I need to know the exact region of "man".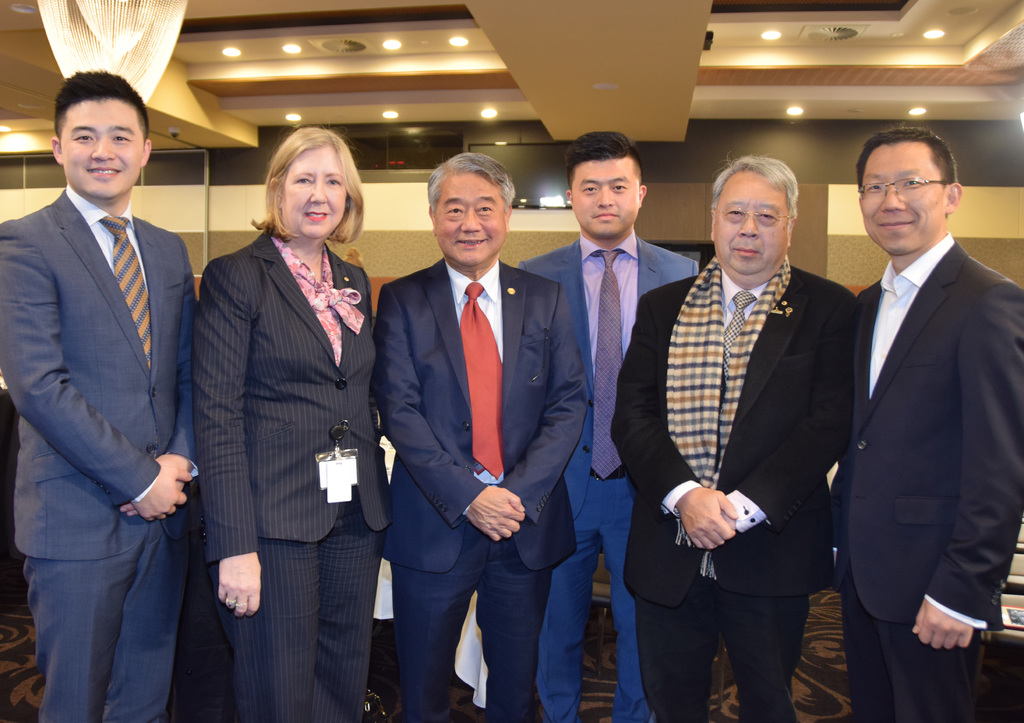
Region: (820, 90, 1016, 722).
